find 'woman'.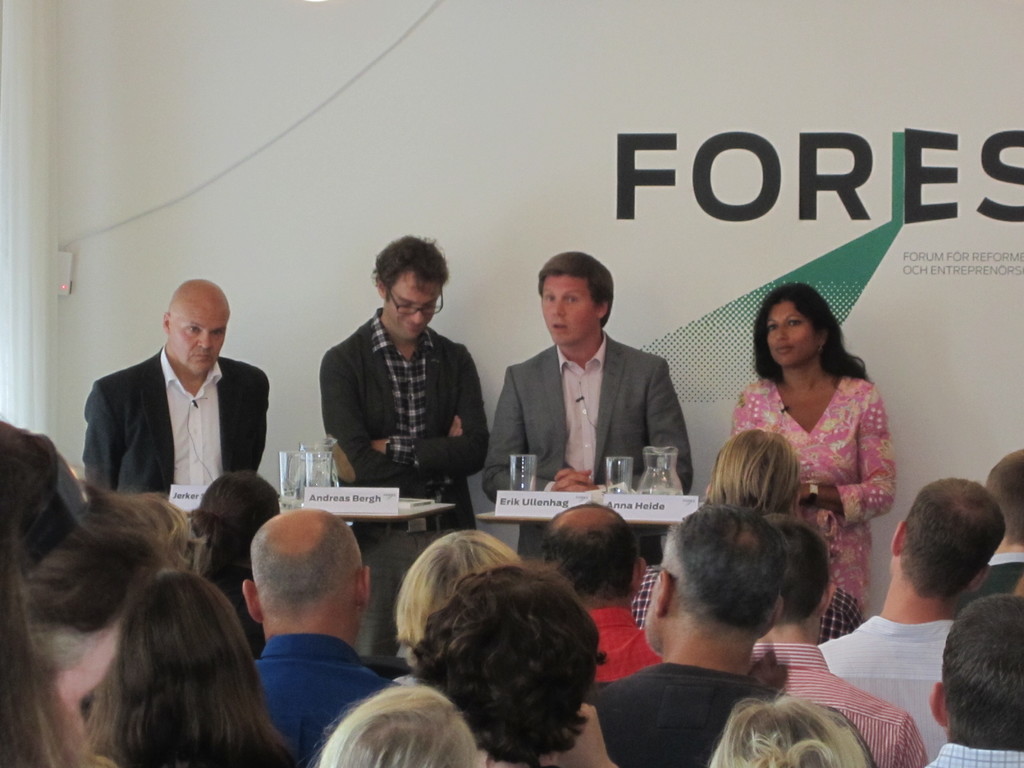
(308, 689, 490, 767).
